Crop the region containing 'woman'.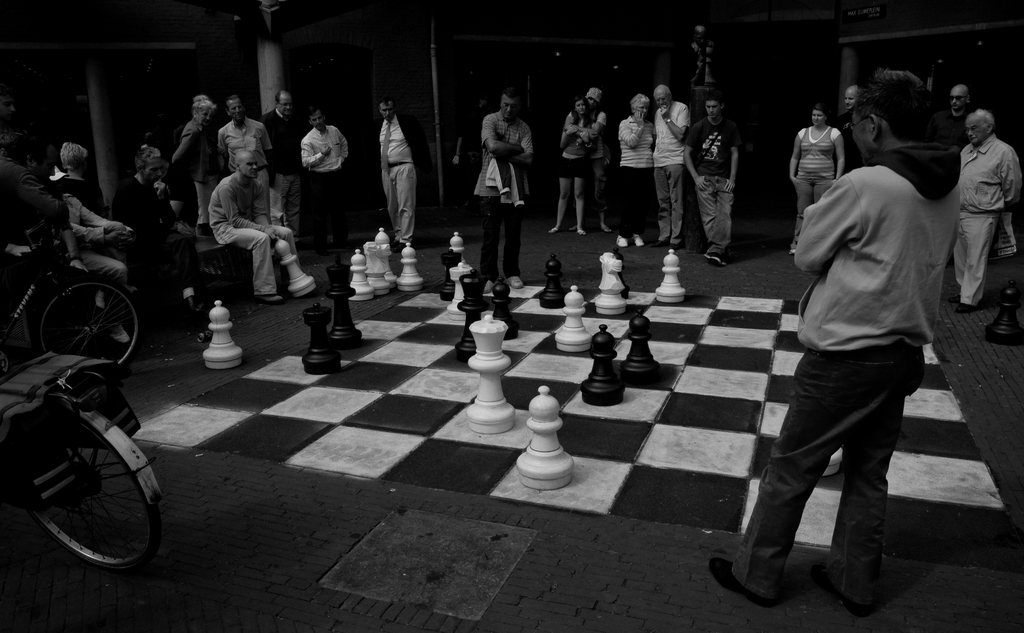
Crop region: <region>172, 92, 220, 224</region>.
